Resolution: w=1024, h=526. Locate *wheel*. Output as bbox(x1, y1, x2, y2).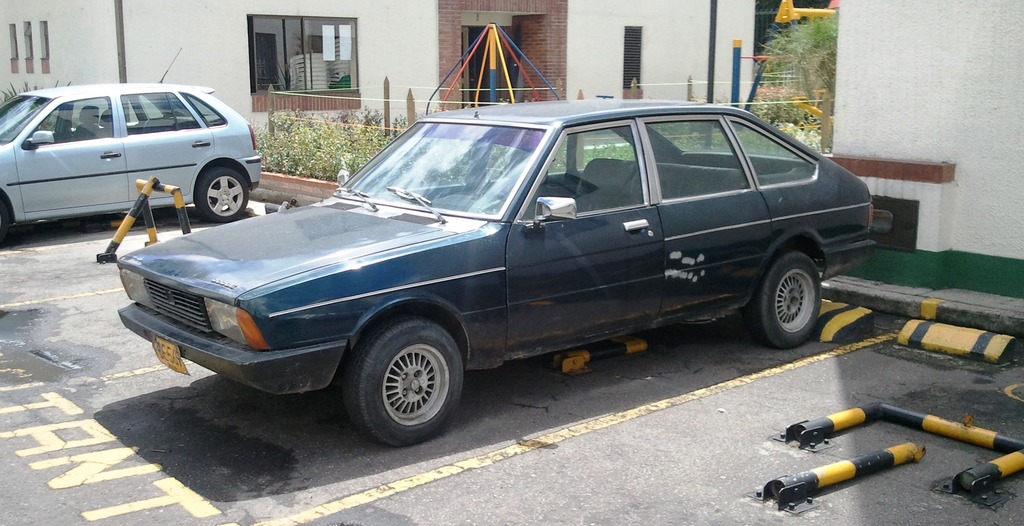
bbox(0, 201, 9, 251).
